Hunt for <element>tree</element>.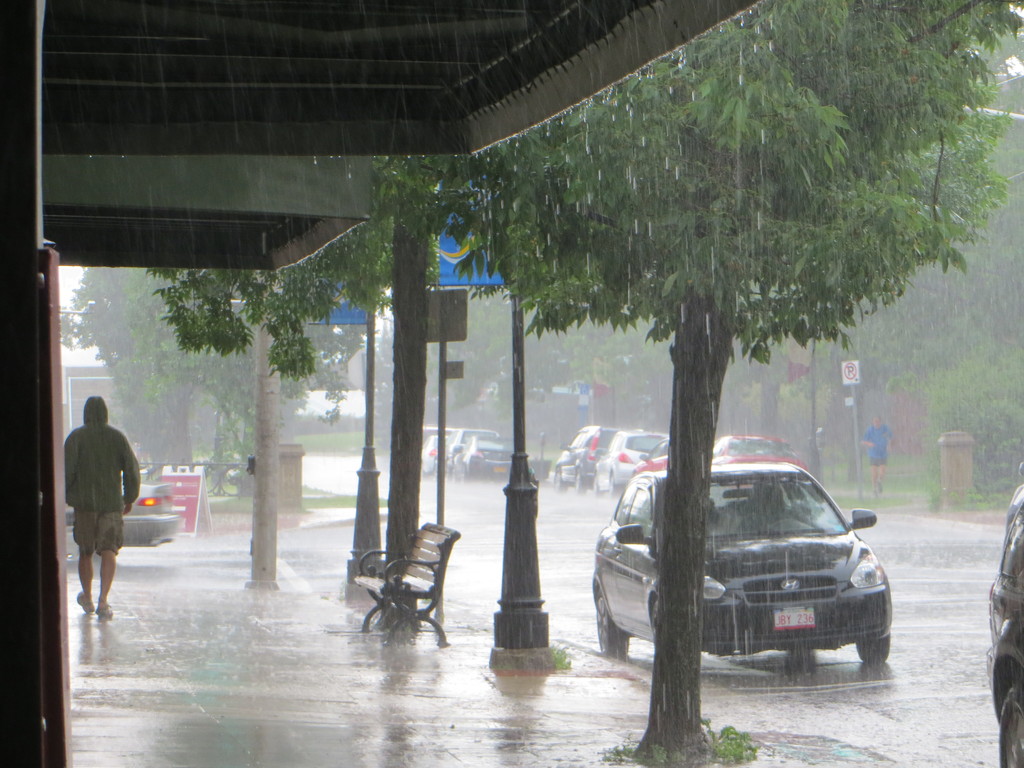
Hunted down at x1=54, y1=264, x2=218, y2=477.
